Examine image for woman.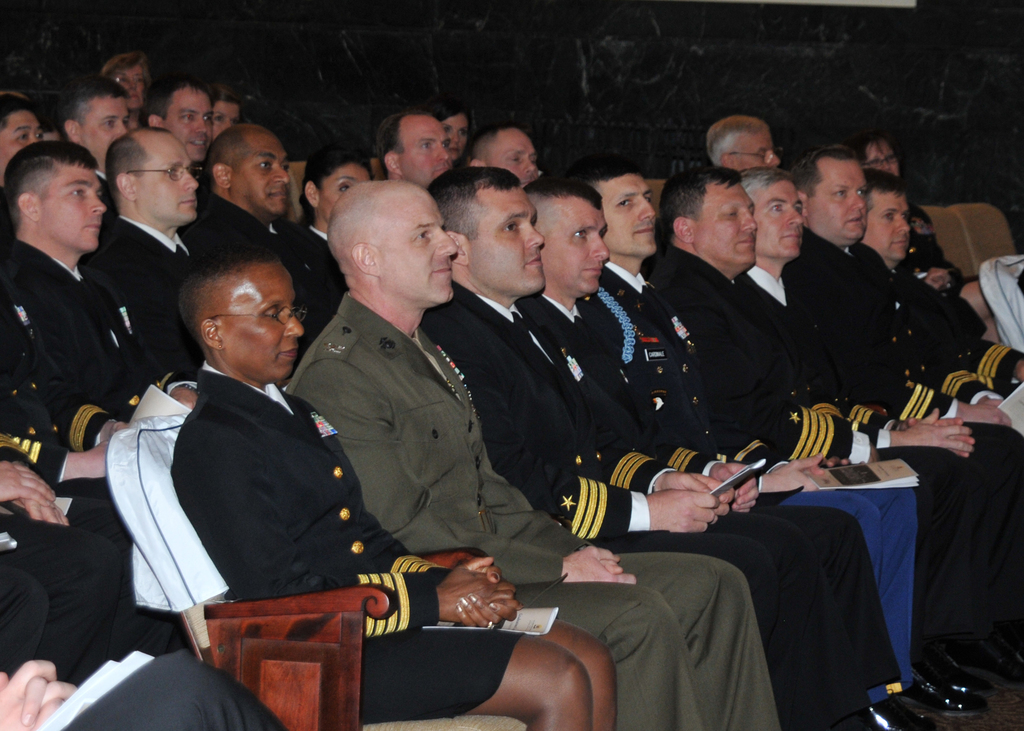
Examination result: left=142, top=243, right=615, bottom=730.
